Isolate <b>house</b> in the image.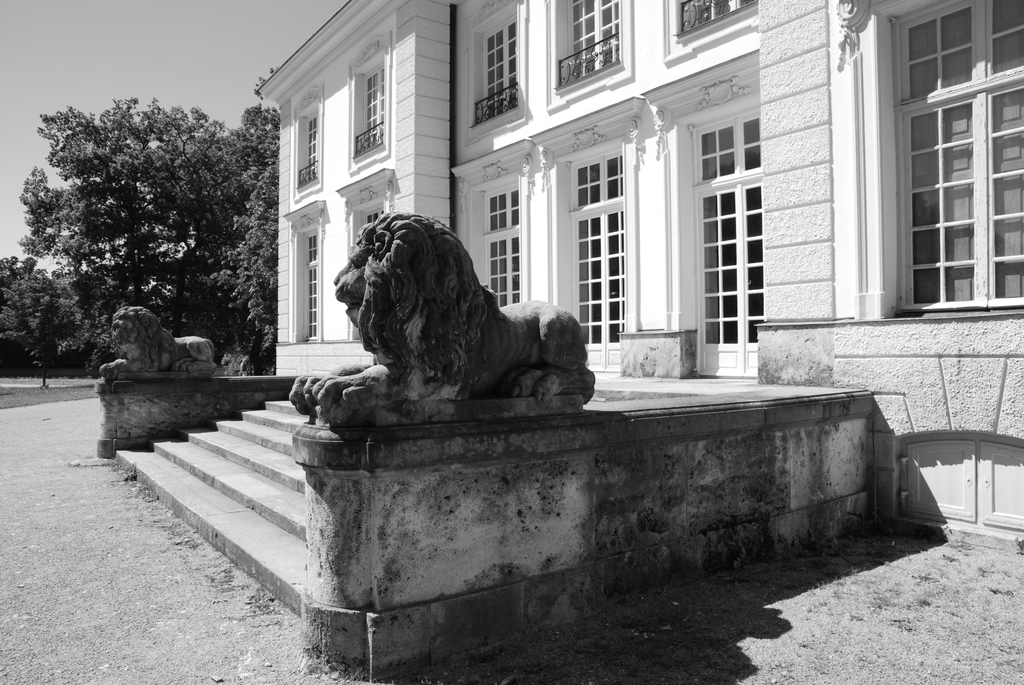
Isolated region: 196 4 982 488.
